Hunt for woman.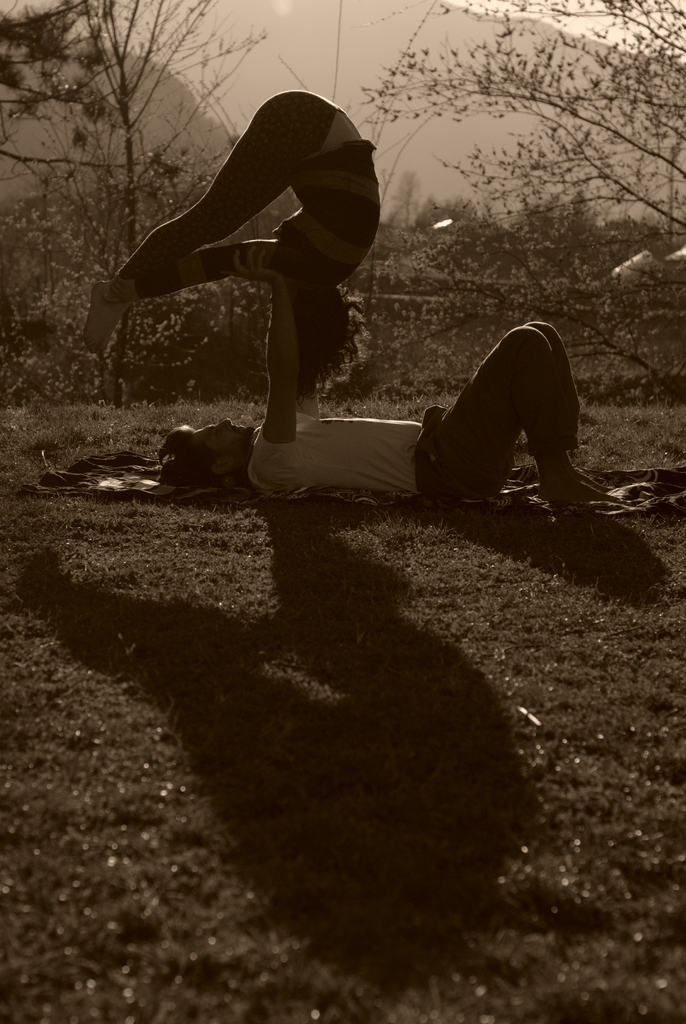
Hunted down at {"x1": 77, "y1": 91, "x2": 384, "y2": 387}.
